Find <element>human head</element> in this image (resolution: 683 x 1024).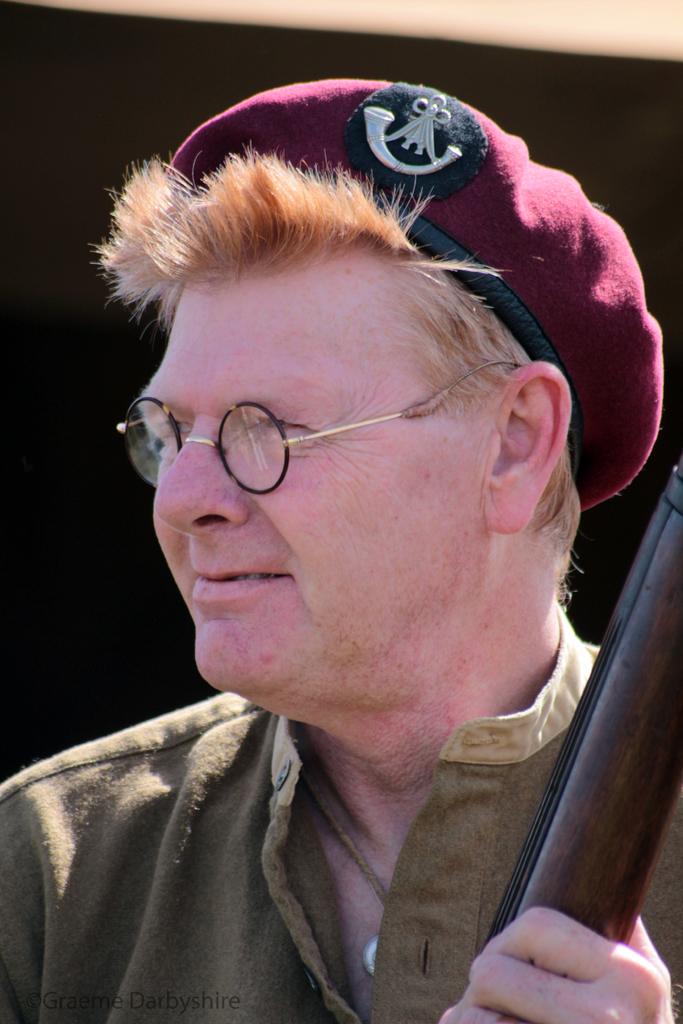
{"x1": 133, "y1": 96, "x2": 598, "y2": 708}.
